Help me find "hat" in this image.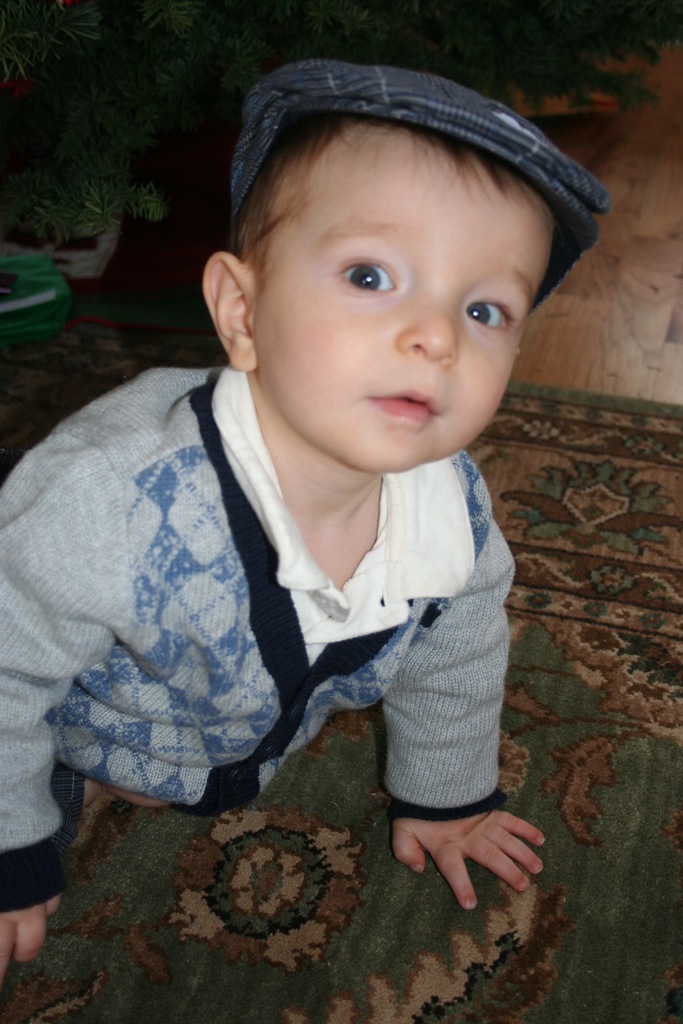
Found it: <region>231, 58, 618, 317</region>.
